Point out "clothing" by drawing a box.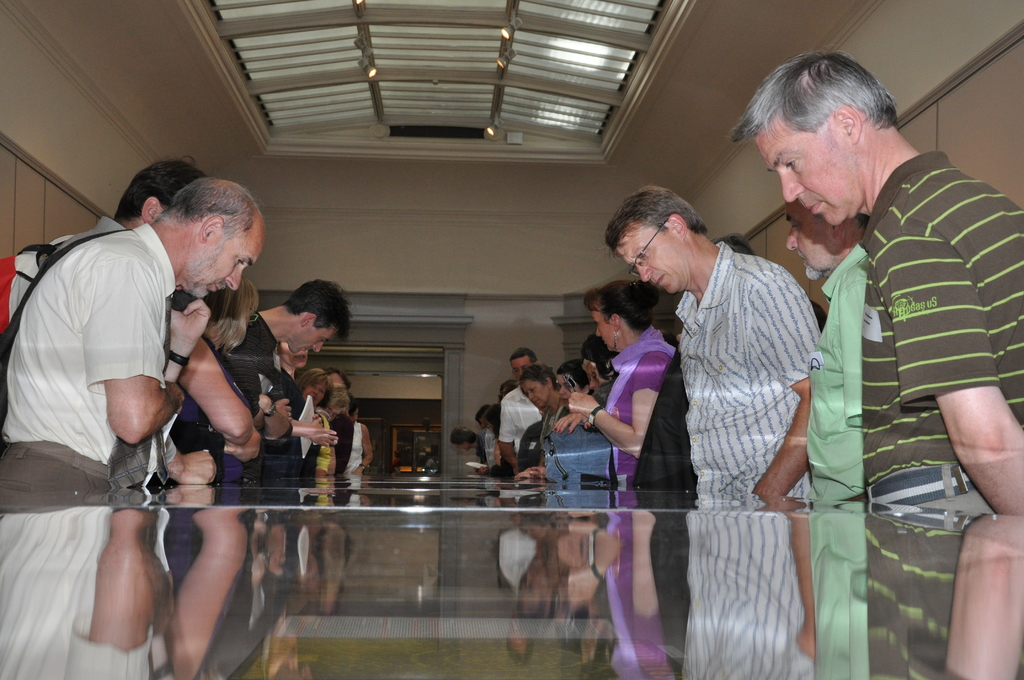
region(504, 390, 543, 469).
